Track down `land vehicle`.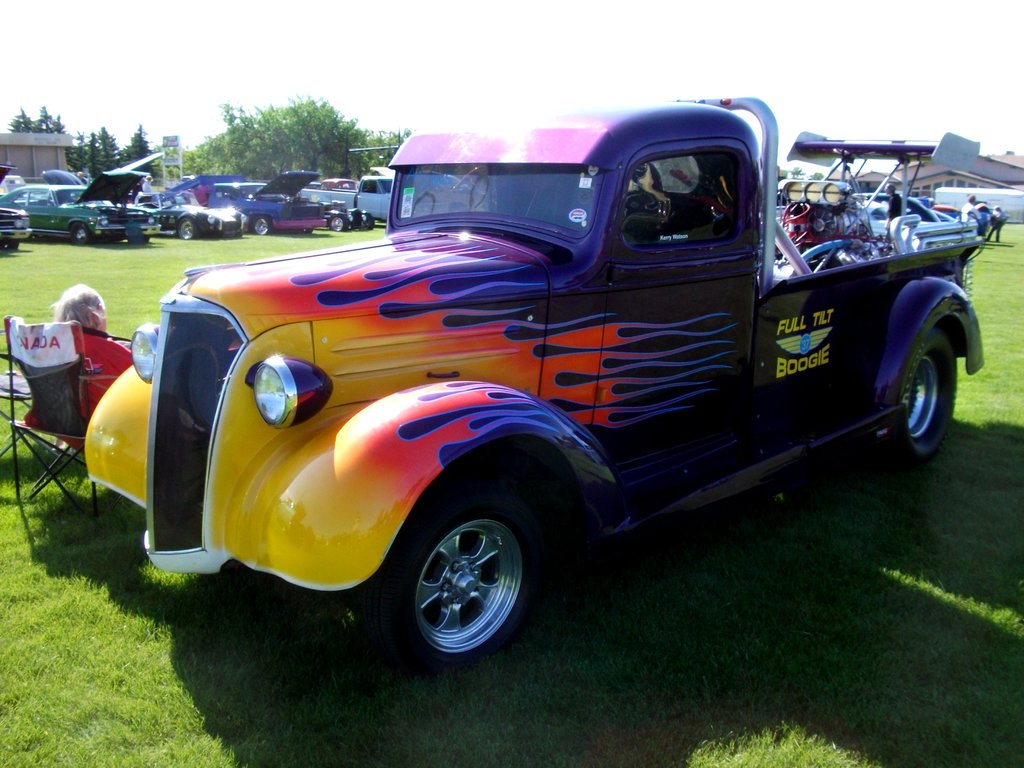
Tracked to 860, 191, 940, 221.
